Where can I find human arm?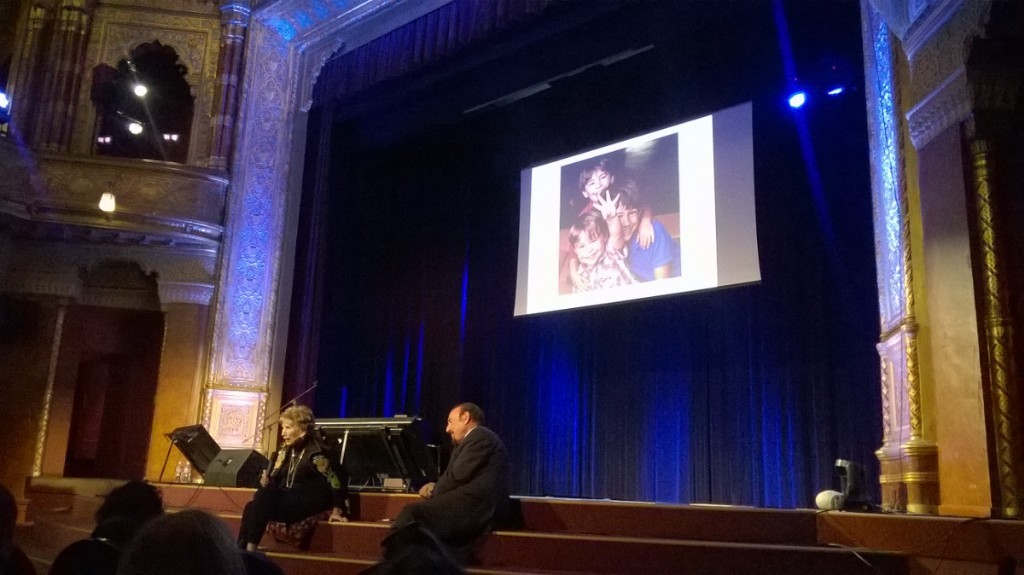
You can find it at [left=312, top=452, right=350, bottom=521].
